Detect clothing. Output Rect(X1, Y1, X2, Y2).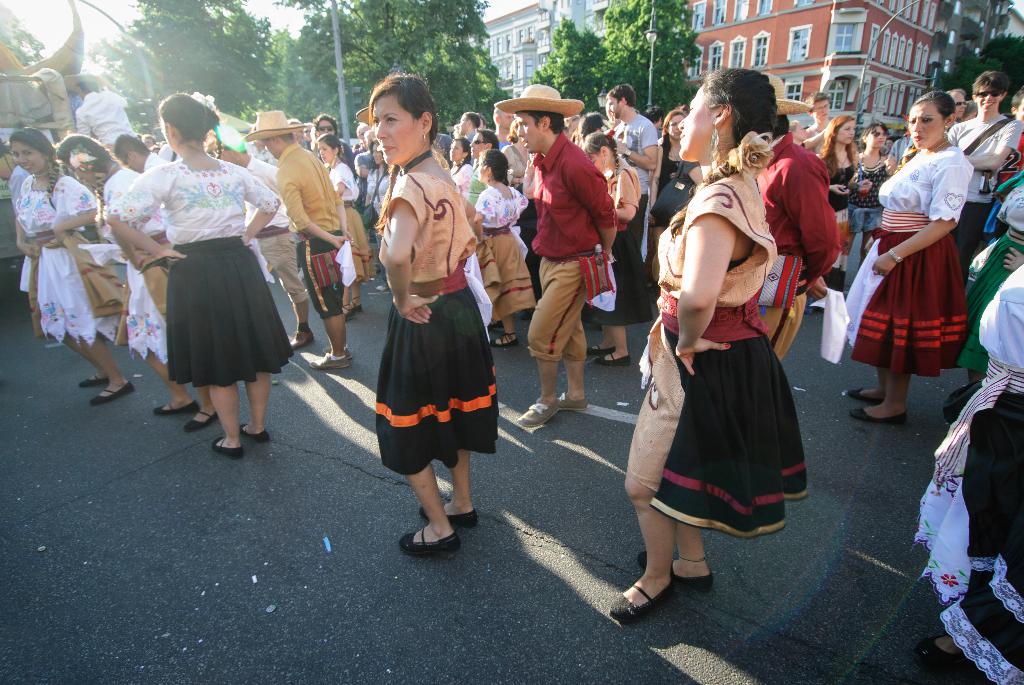
Rect(125, 156, 271, 385).
